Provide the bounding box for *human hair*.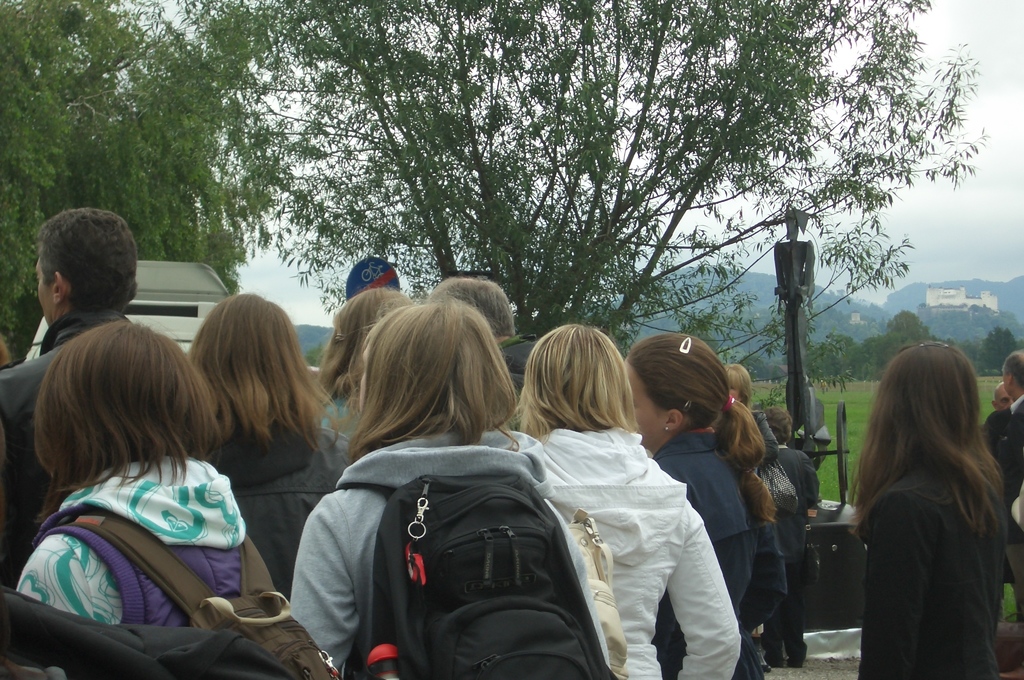
(left=622, top=330, right=767, bottom=482).
